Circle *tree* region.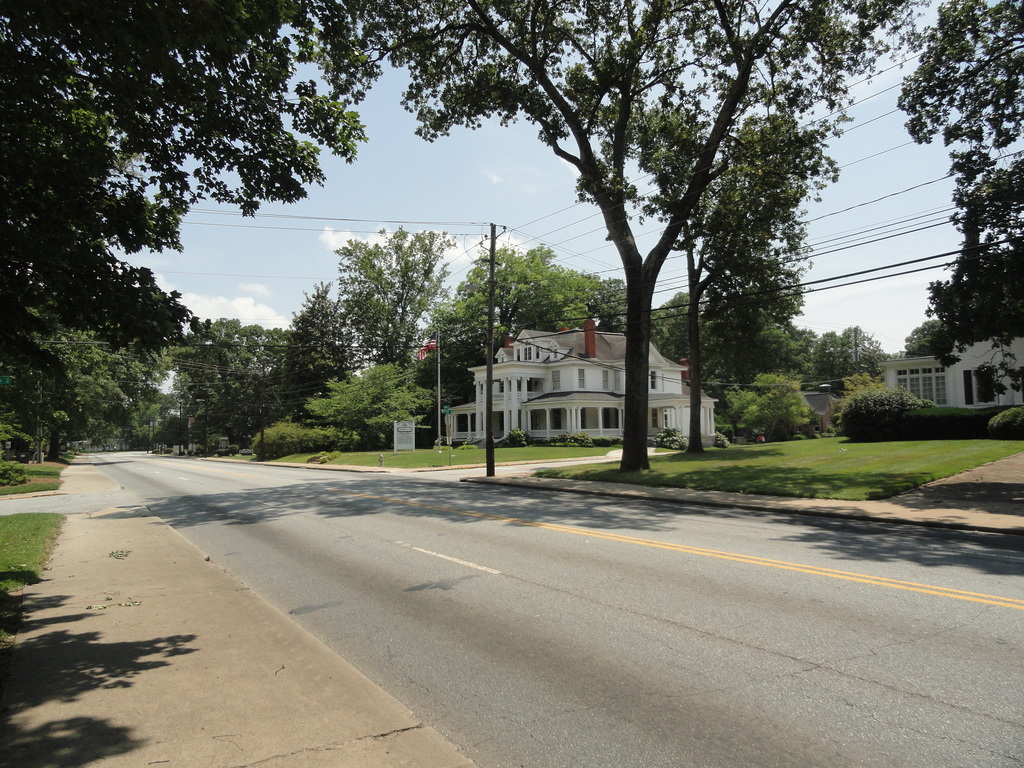
Region: {"x1": 387, "y1": 0, "x2": 877, "y2": 486}.
